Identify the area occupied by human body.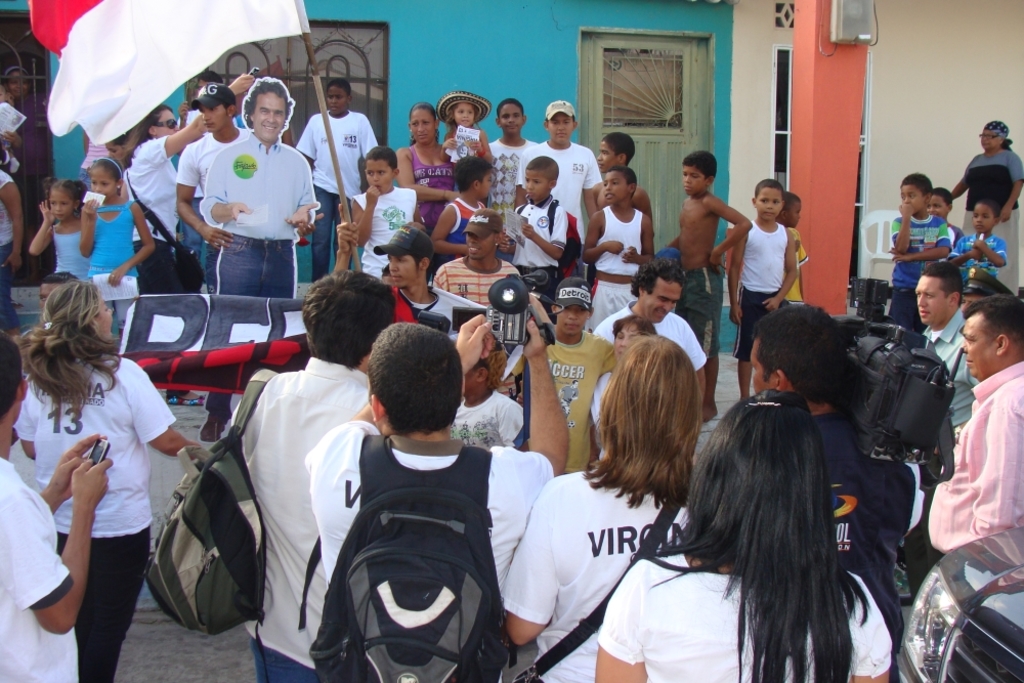
Area: Rect(11, 360, 205, 682).
